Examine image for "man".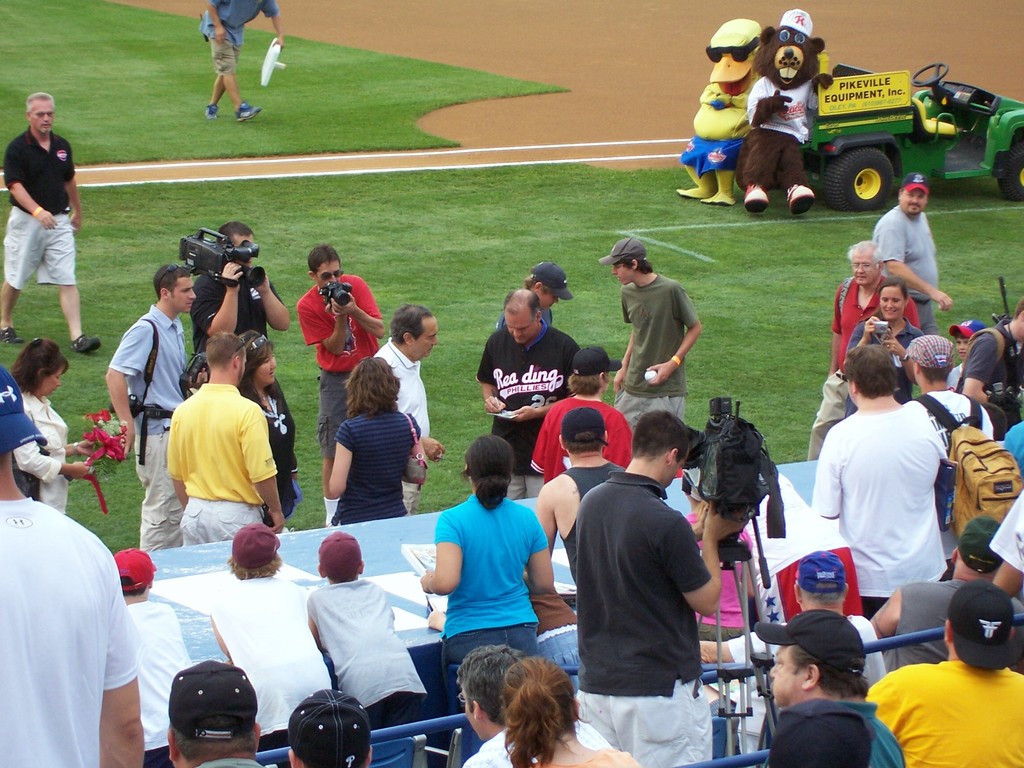
Examination result: box(494, 262, 559, 326).
